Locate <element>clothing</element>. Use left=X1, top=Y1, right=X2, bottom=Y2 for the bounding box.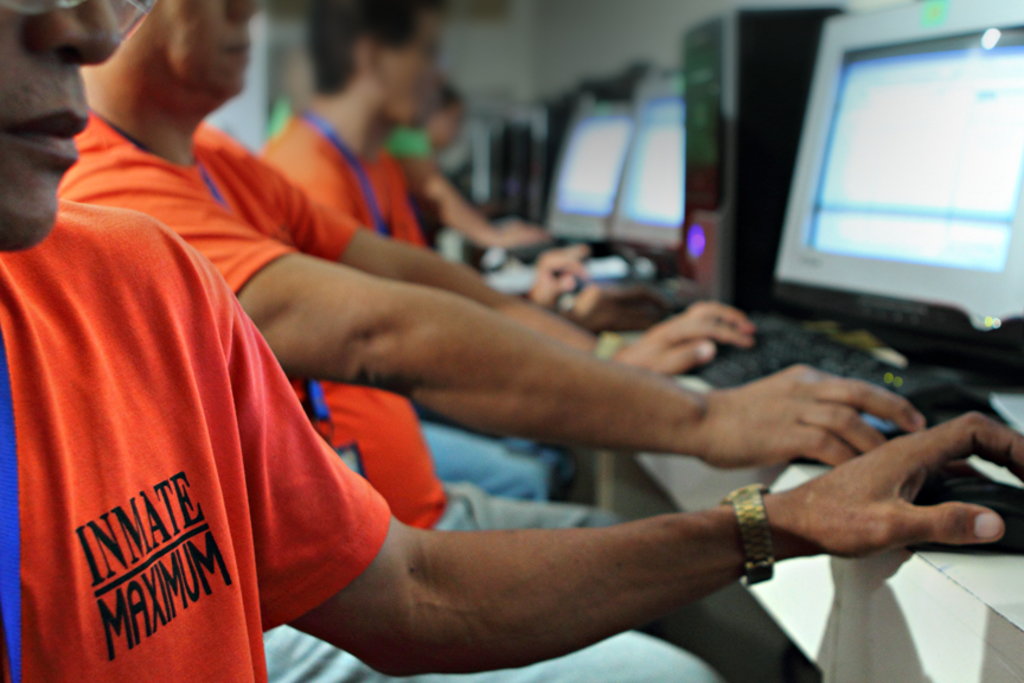
left=44, top=129, right=732, bottom=682.
